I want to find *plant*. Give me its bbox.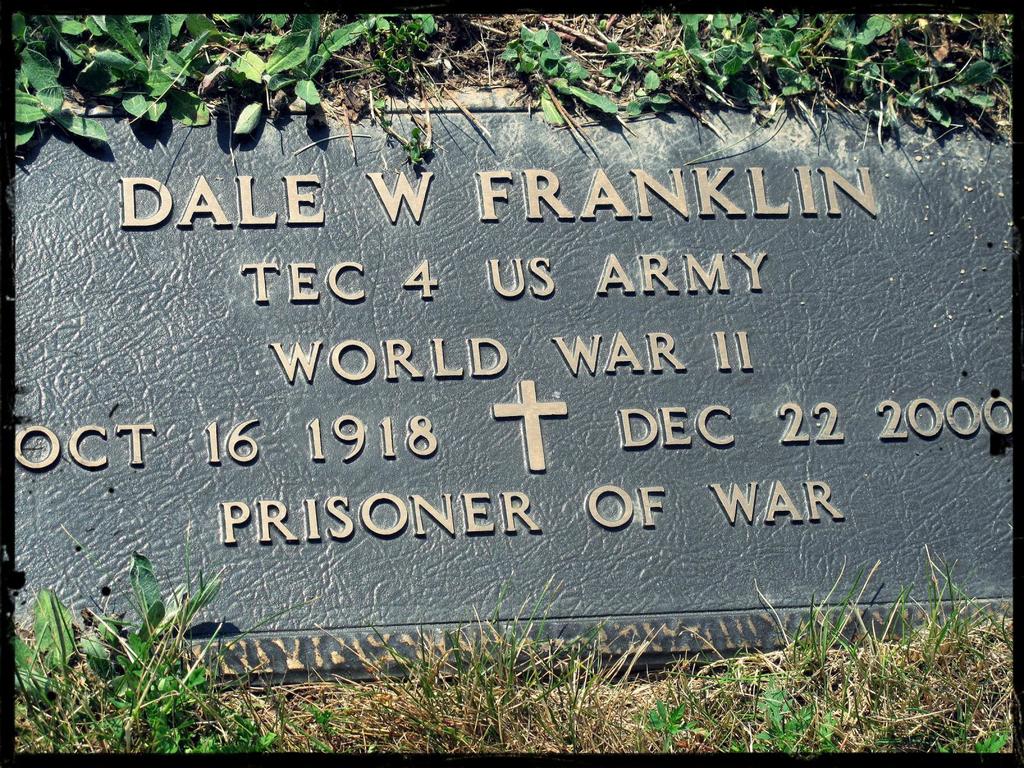
[left=762, top=568, right=900, bottom=723].
